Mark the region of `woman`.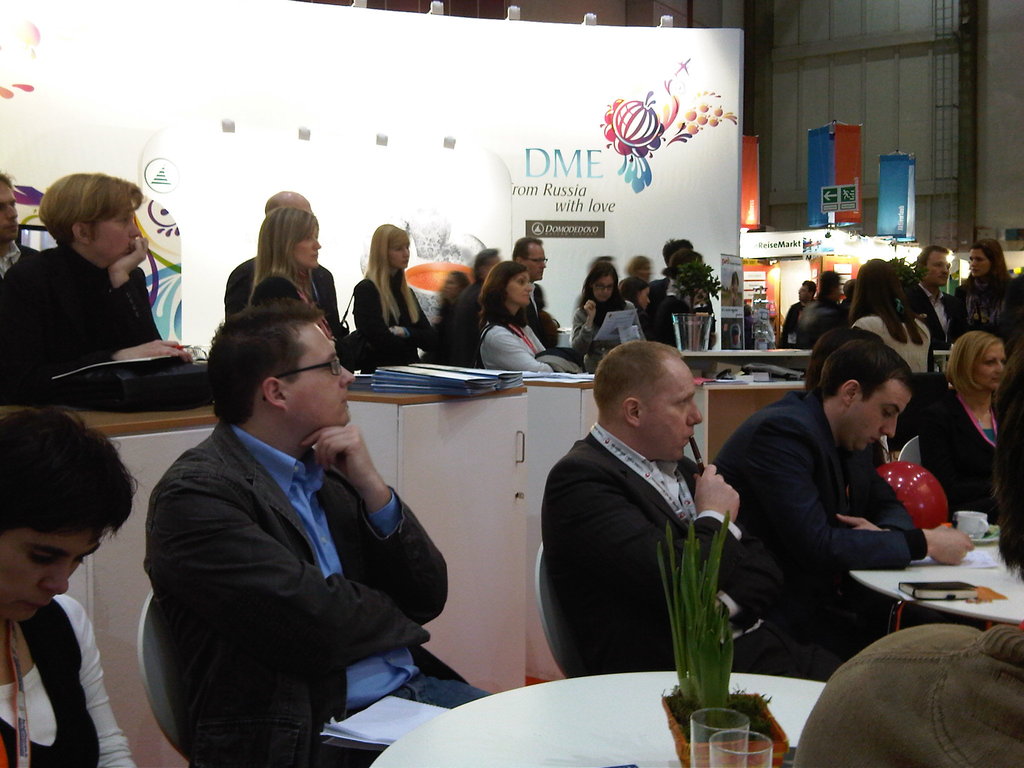
Region: bbox=(0, 172, 196, 416).
